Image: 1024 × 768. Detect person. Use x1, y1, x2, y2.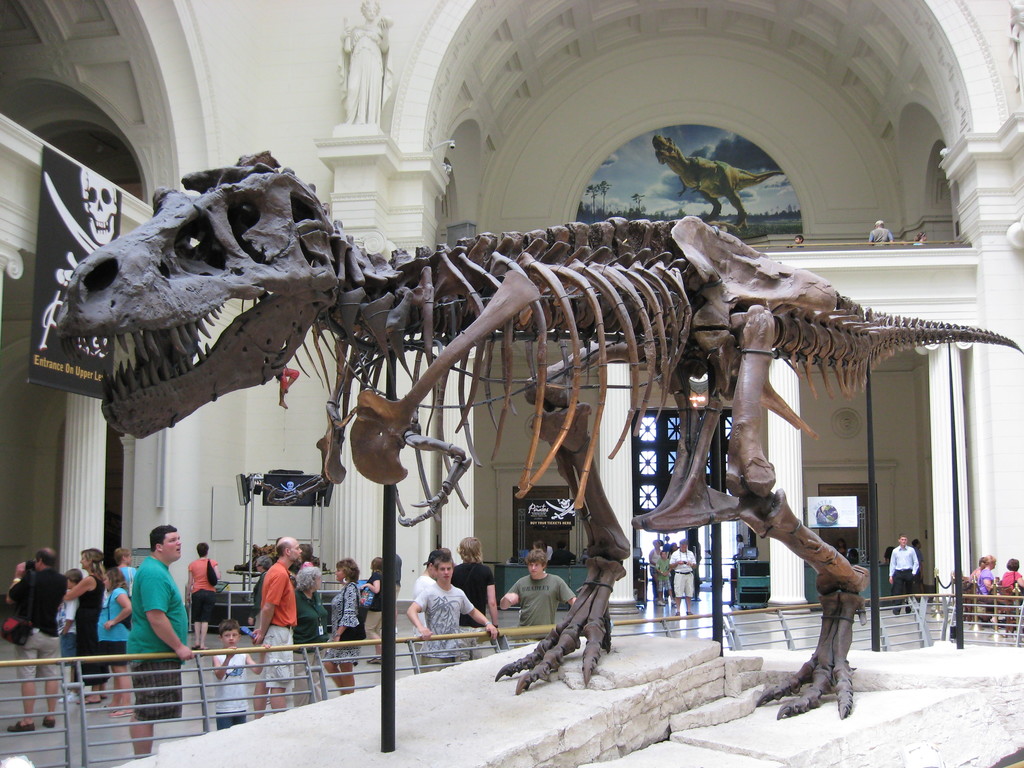
187, 540, 222, 628.
